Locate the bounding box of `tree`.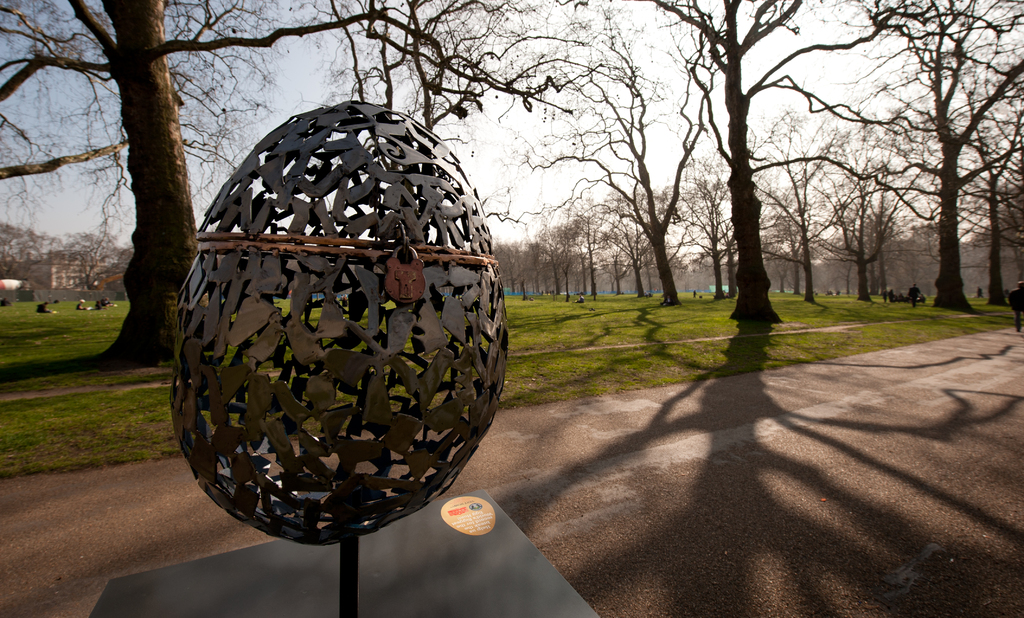
Bounding box: bbox=[660, 156, 756, 293].
